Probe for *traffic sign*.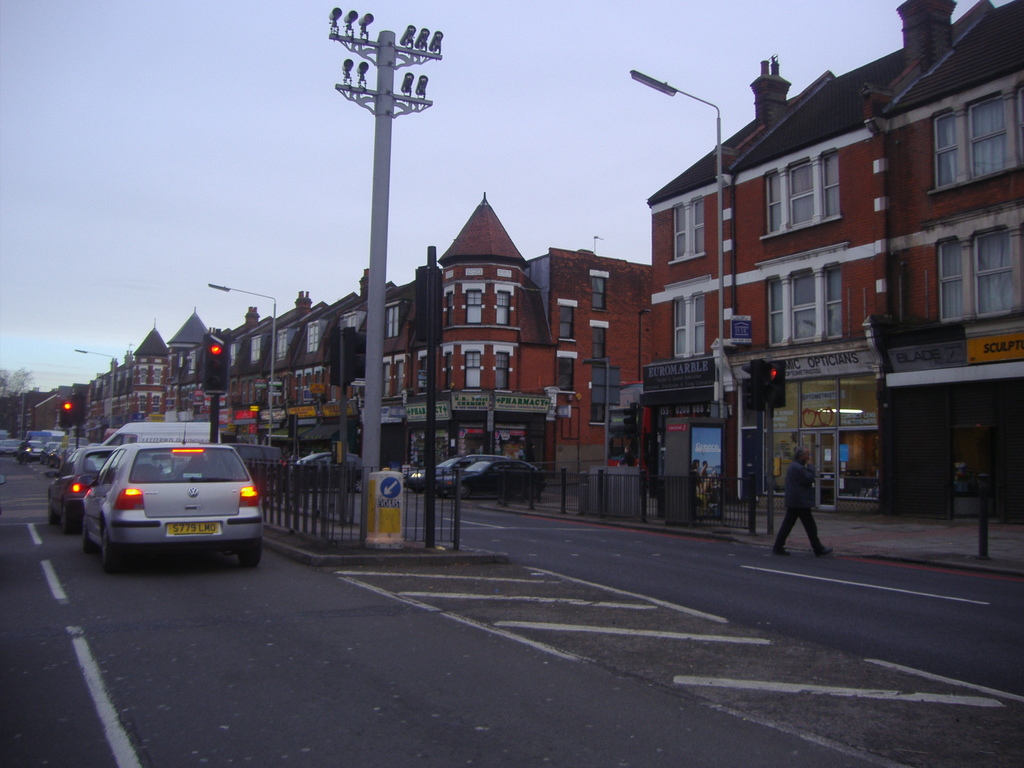
Probe result: crop(75, 383, 86, 424).
